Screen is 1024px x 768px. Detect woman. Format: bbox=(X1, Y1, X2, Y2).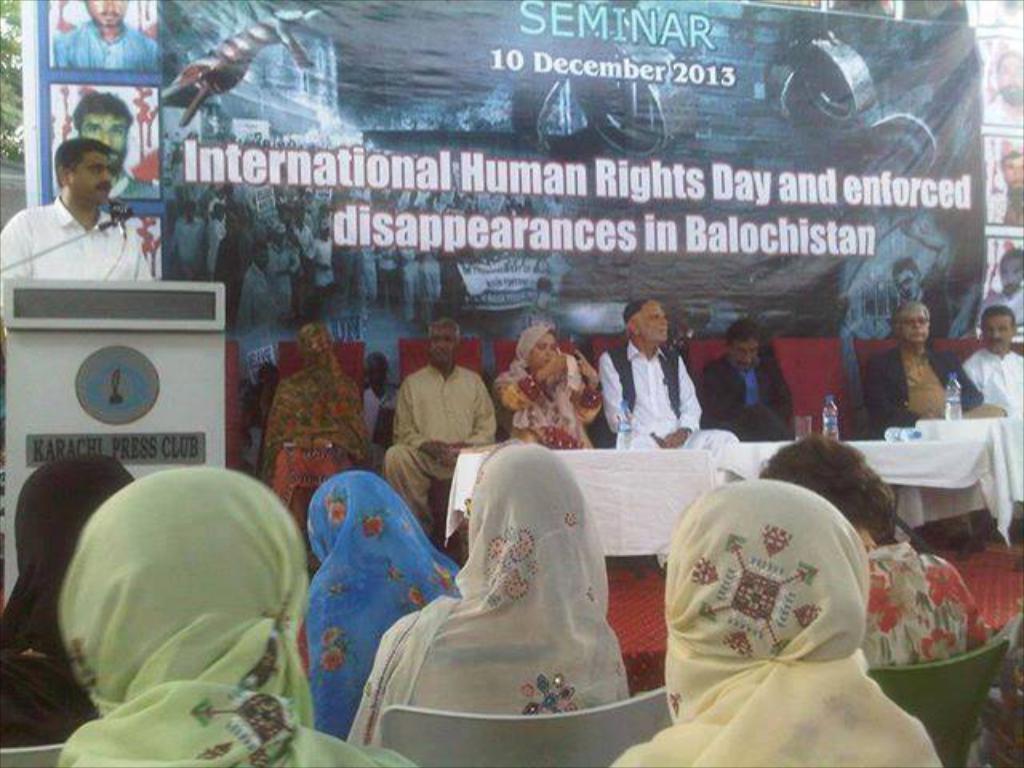
bbox=(0, 456, 154, 750).
